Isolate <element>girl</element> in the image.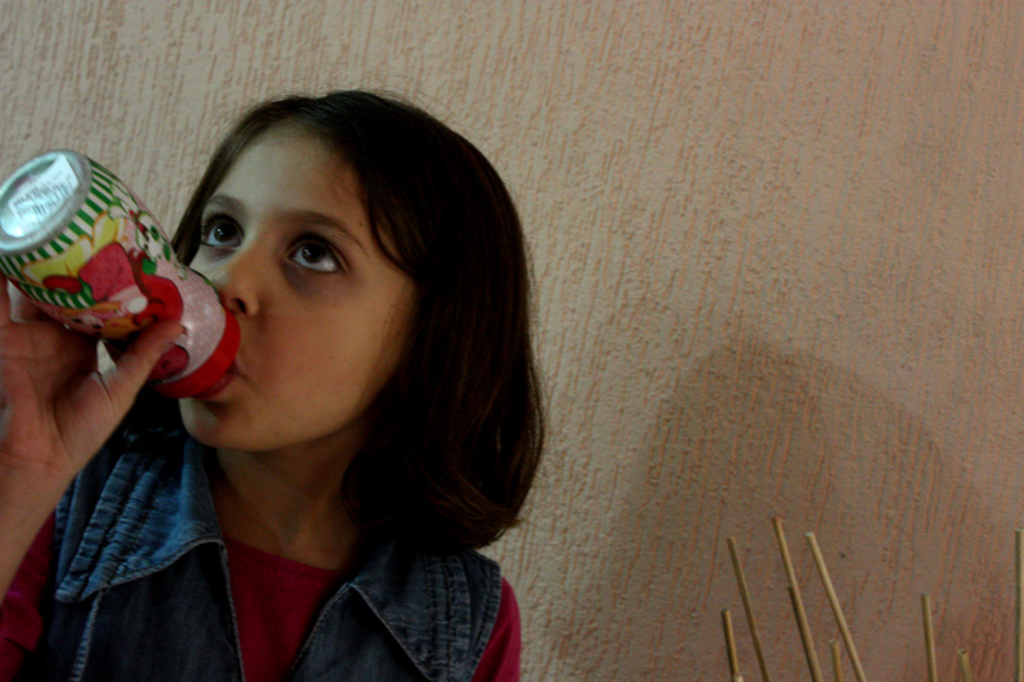
Isolated region: pyautogui.locateOnScreen(0, 77, 552, 681).
